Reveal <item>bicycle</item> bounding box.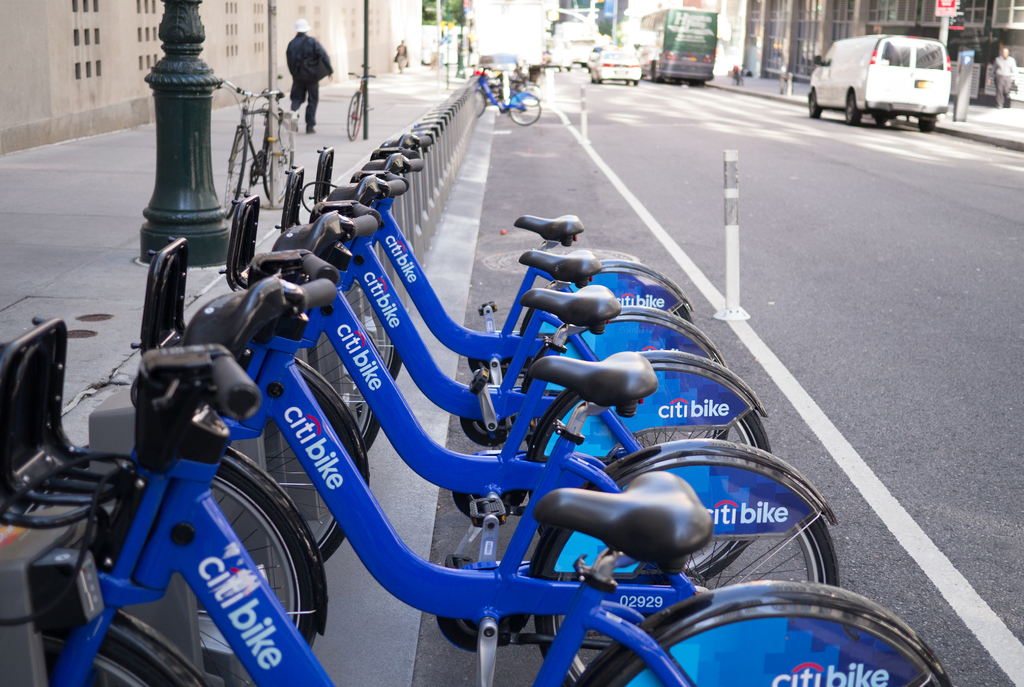
Revealed: <box>177,277,799,573</box>.
